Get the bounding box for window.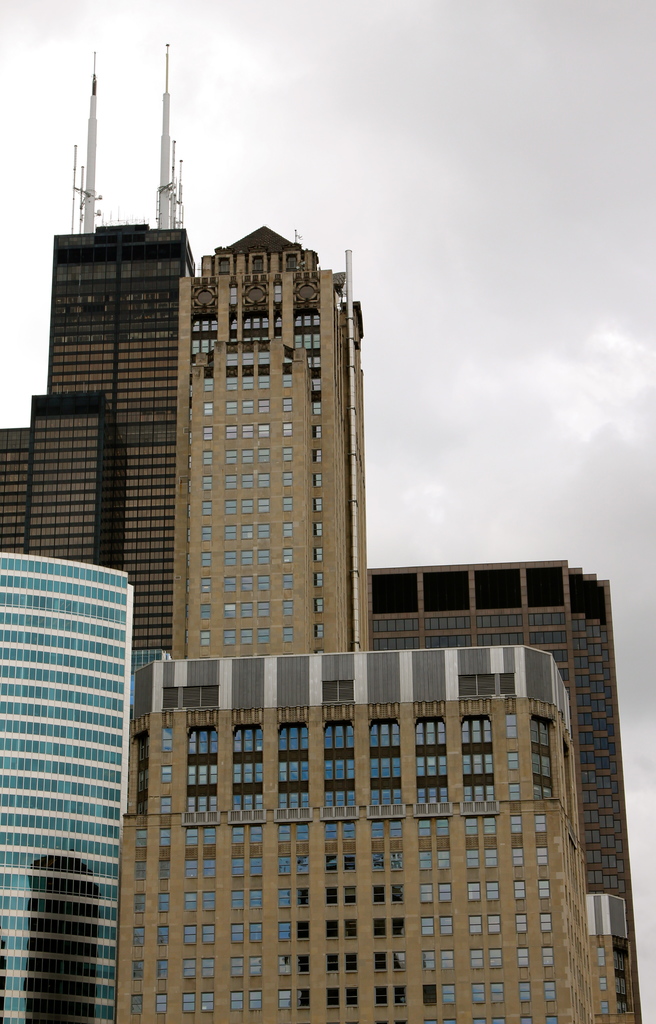
{"x1": 416, "y1": 817, "x2": 438, "y2": 840}.
